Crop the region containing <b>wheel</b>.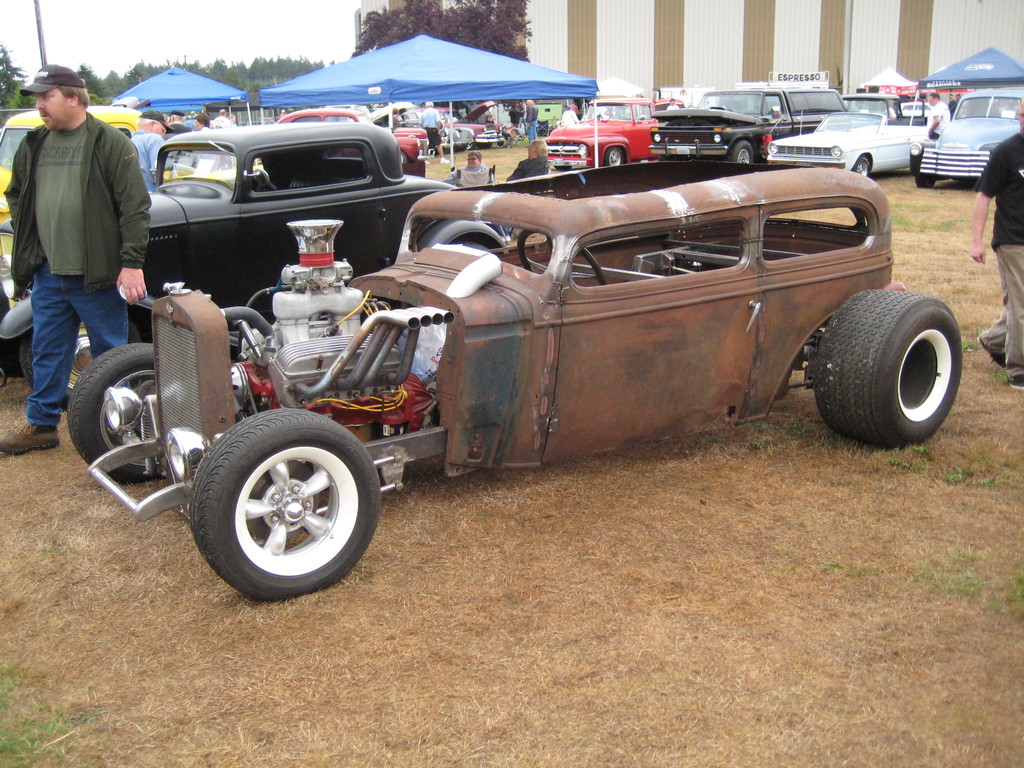
Crop region: 815 289 963 446.
